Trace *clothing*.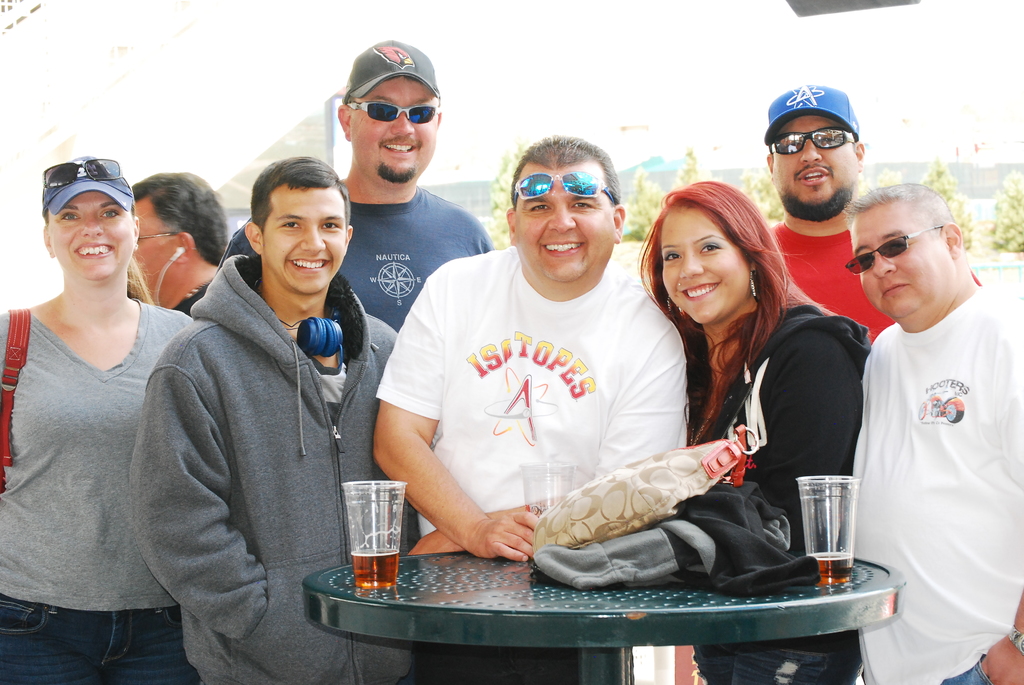
Traced to [x1=220, y1=185, x2=492, y2=315].
